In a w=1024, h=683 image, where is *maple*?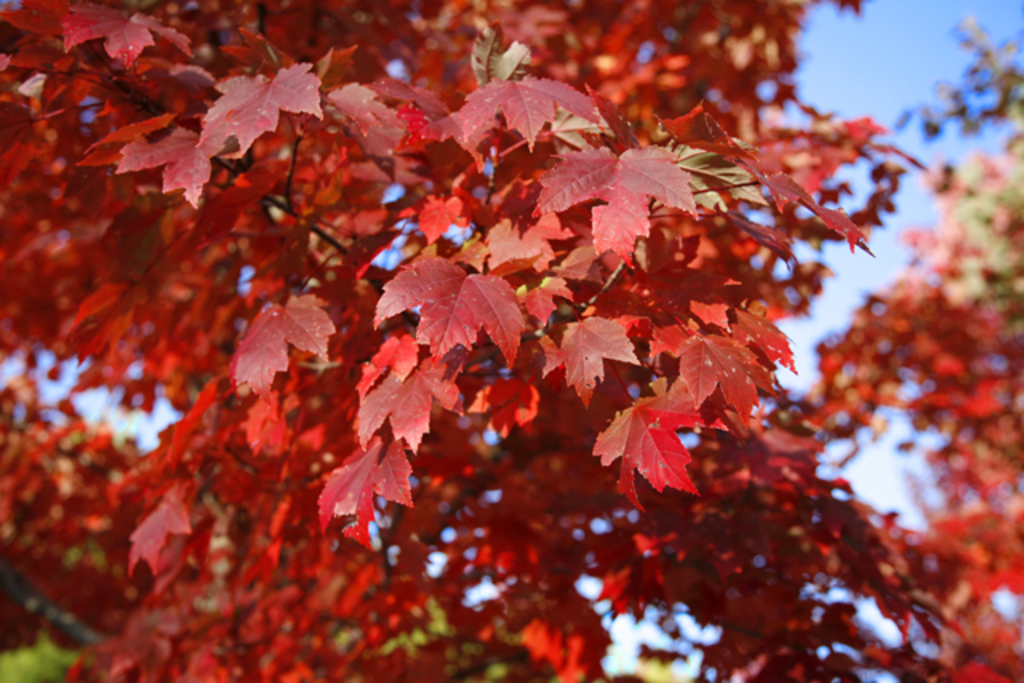
<region>2, 0, 1022, 680</region>.
